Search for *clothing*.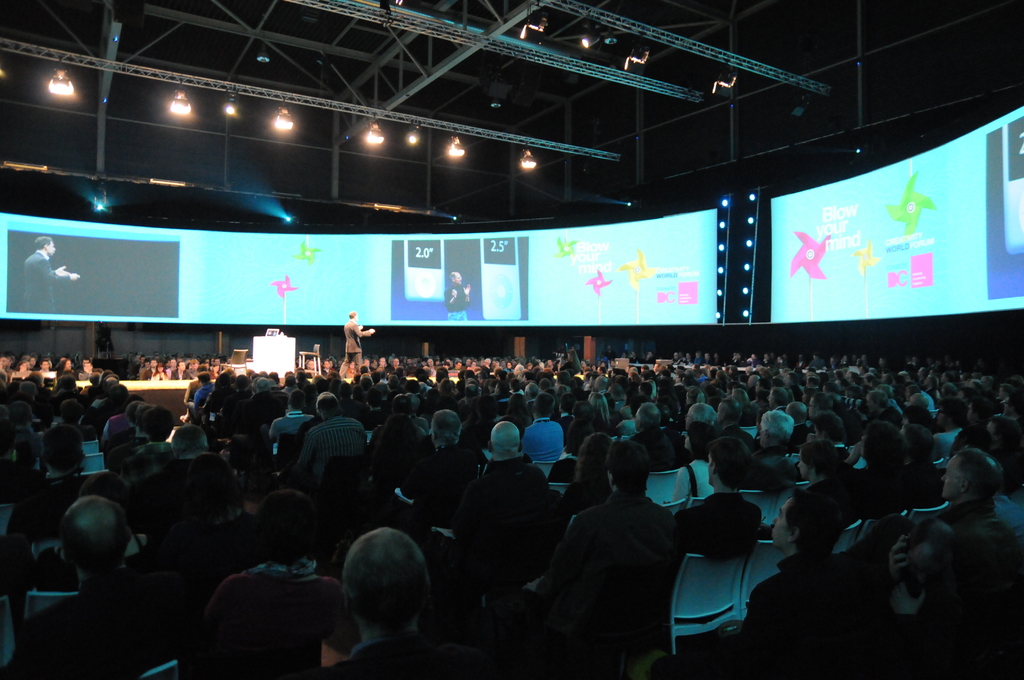
Found at box(641, 443, 722, 508).
